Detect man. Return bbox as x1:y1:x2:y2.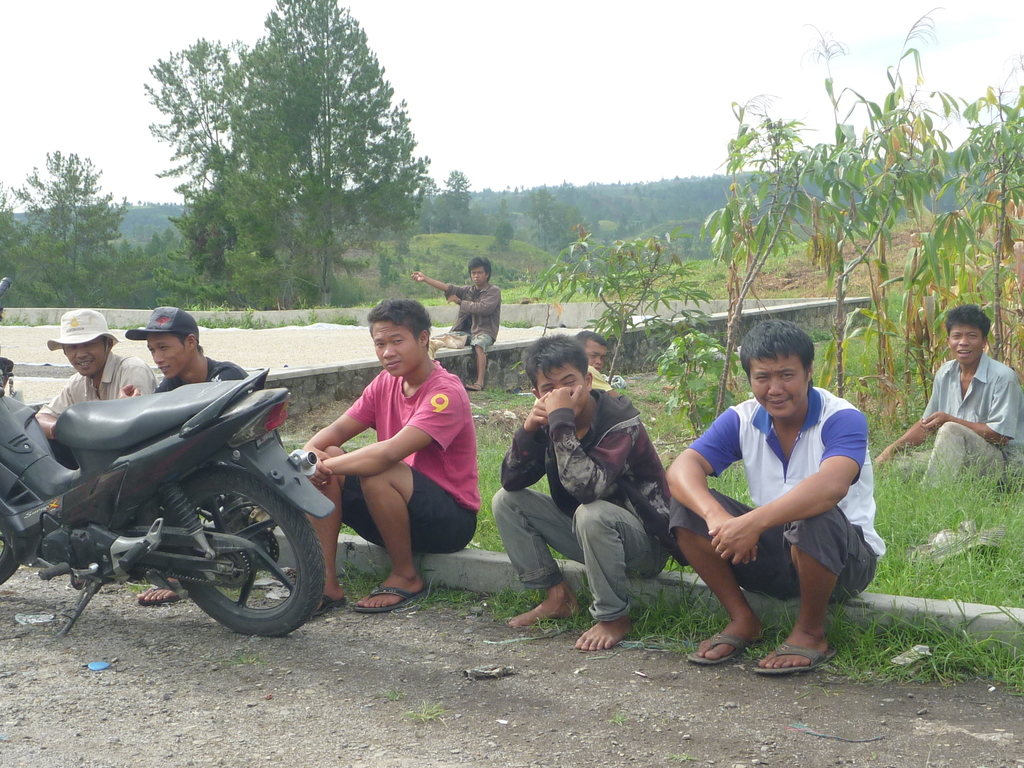
123:299:244:396.
